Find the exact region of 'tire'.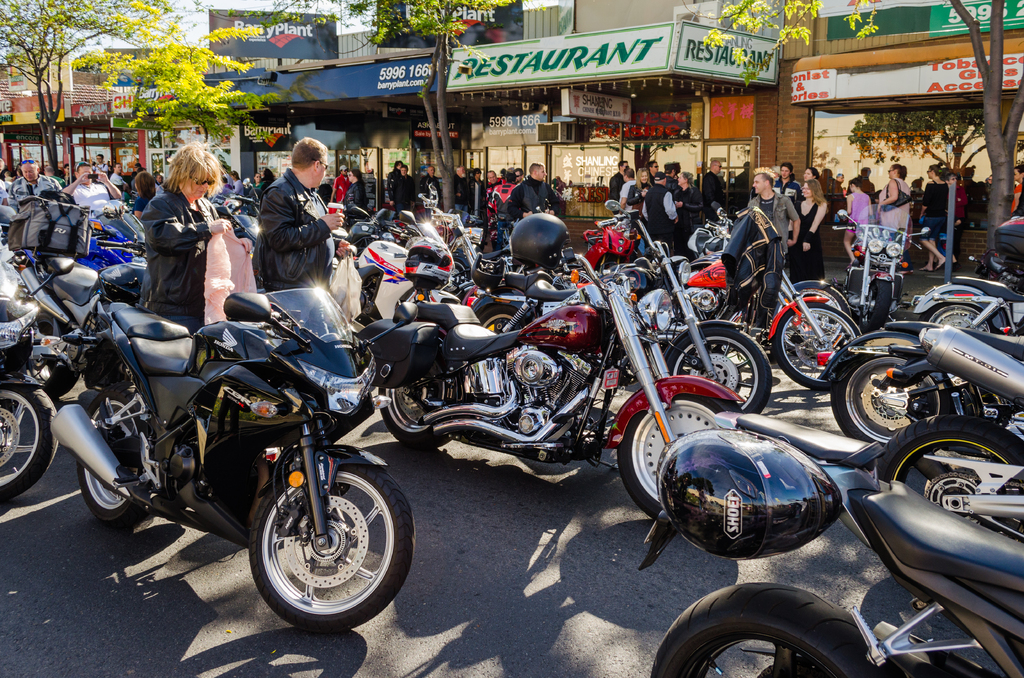
Exact region: (473, 301, 538, 332).
